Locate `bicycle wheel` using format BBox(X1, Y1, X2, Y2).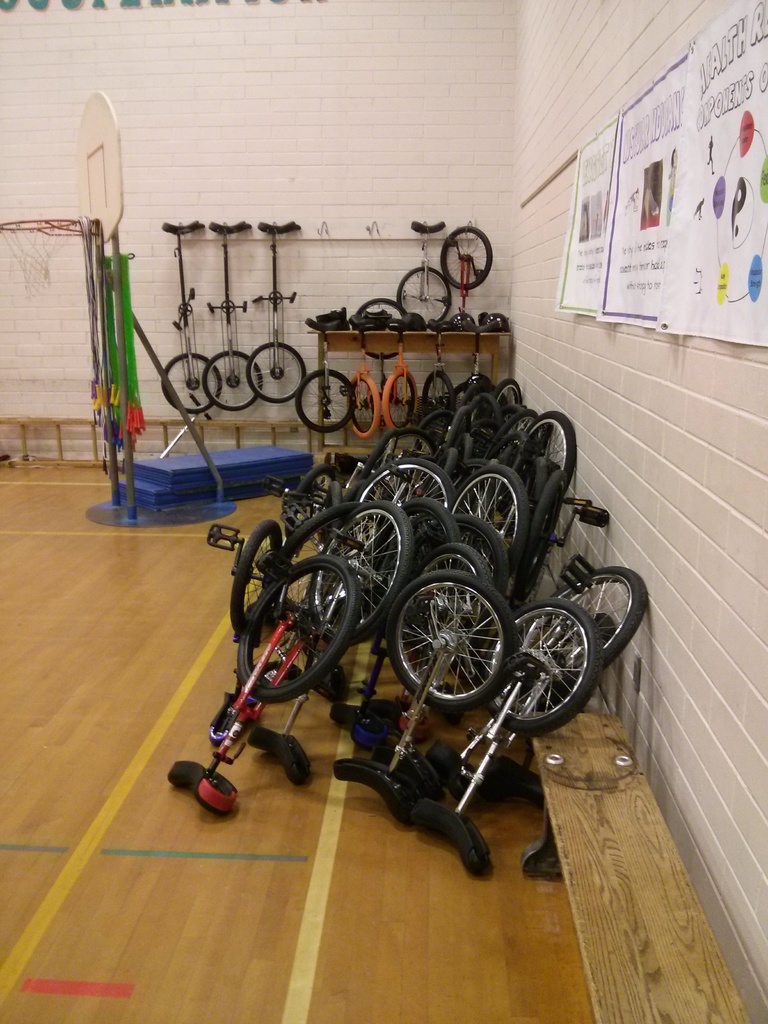
BBox(444, 228, 493, 293).
